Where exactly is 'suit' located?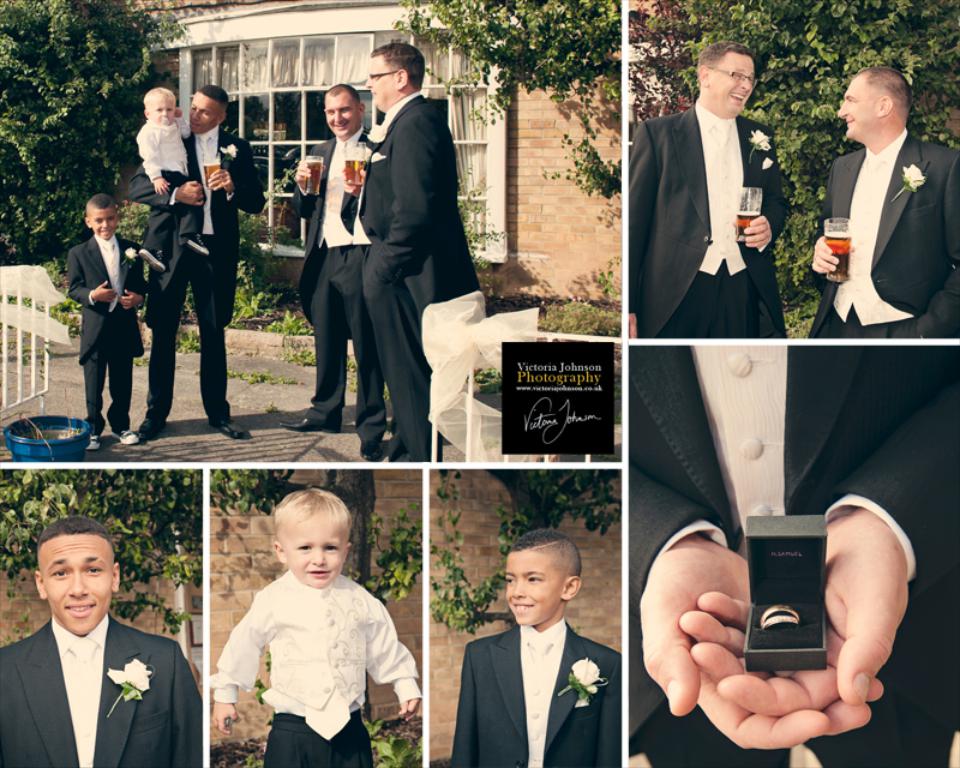
Its bounding box is bbox=(809, 130, 959, 335).
